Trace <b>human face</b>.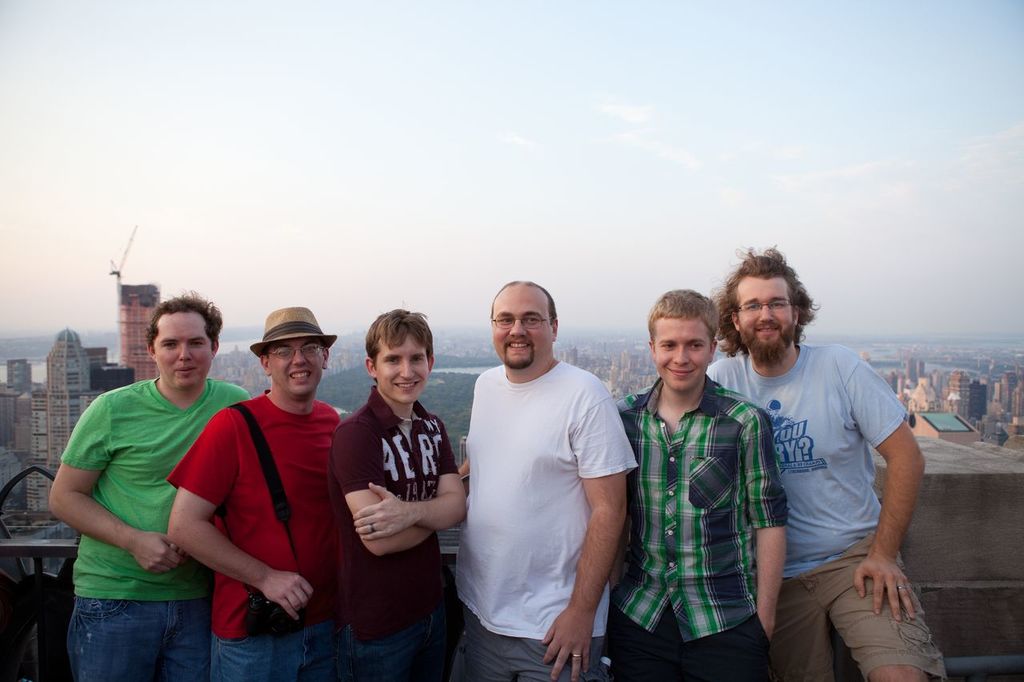
Traced to left=378, top=331, right=427, bottom=404.
